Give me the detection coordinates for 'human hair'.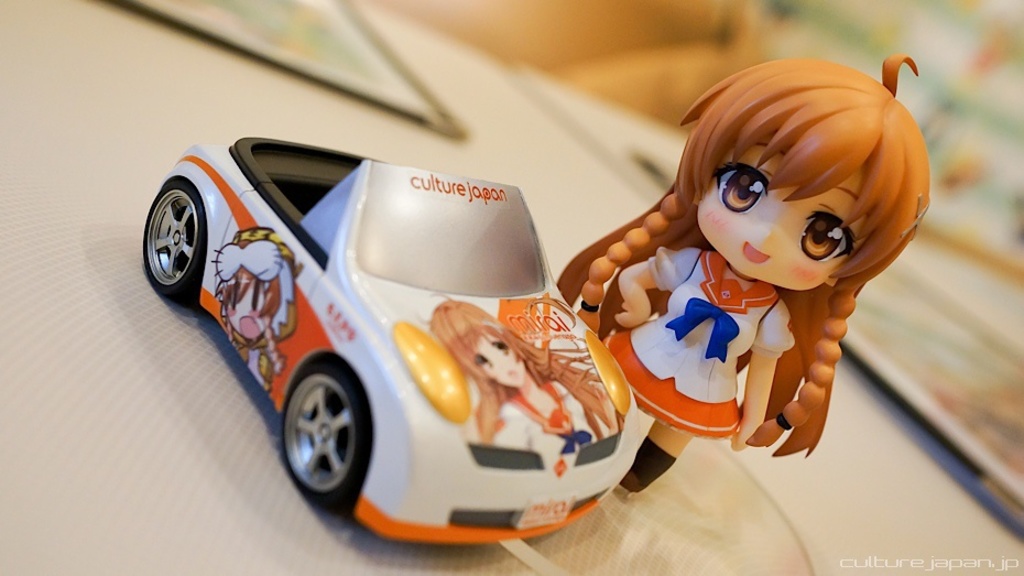
bbox=(413, 293, 619, 446).
